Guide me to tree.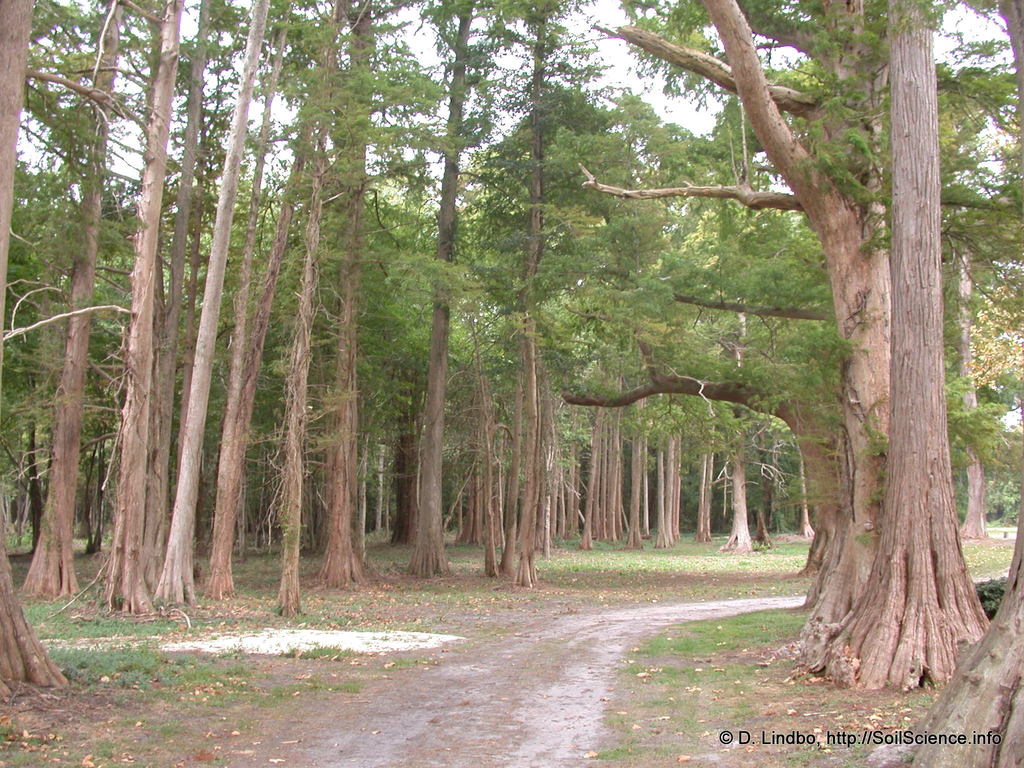
Guidance: bbox=[202, 118, 294, 570].
